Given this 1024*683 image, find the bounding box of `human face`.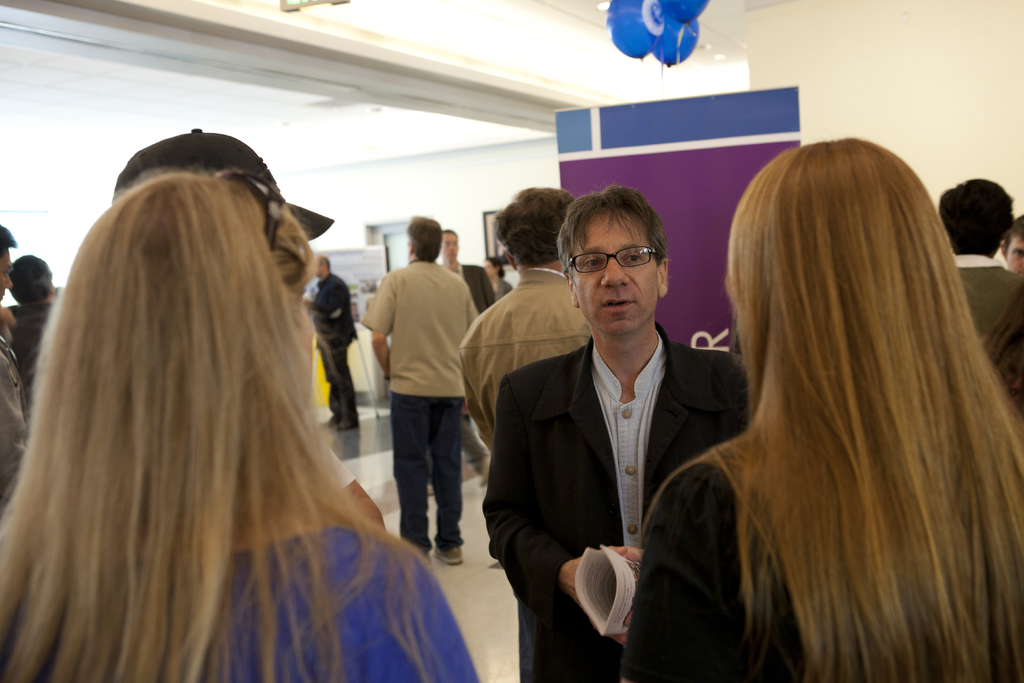
bbox(1002, 238, 1023, 267).
